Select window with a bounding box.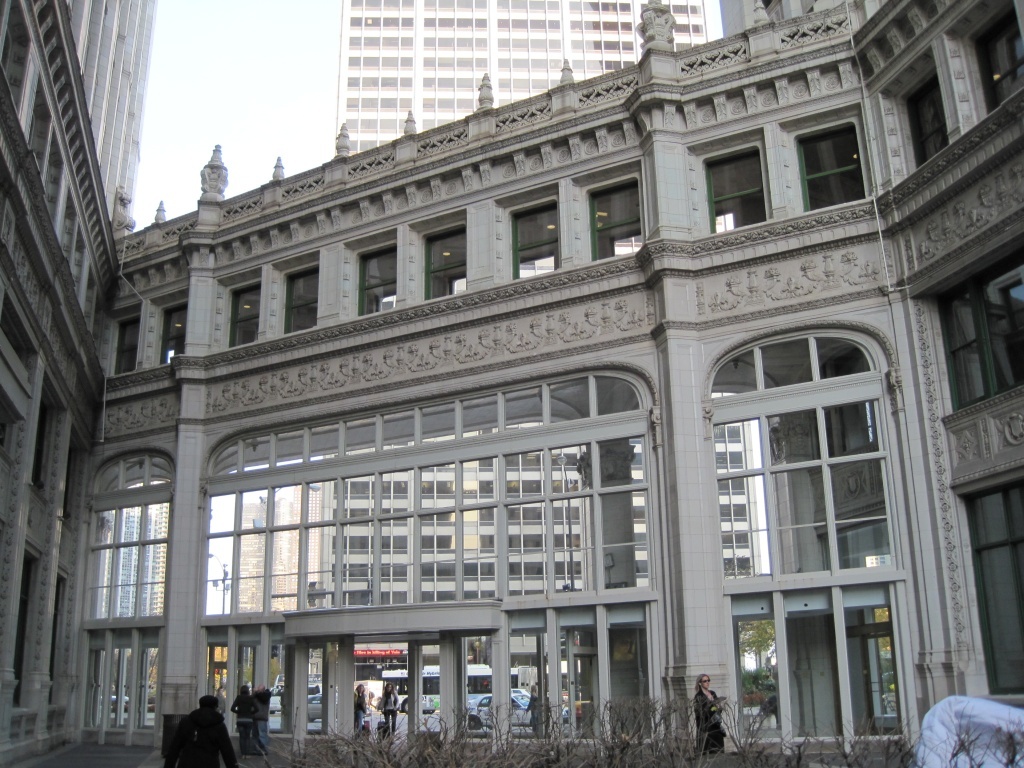
<box>212,275,265,353</box>.
